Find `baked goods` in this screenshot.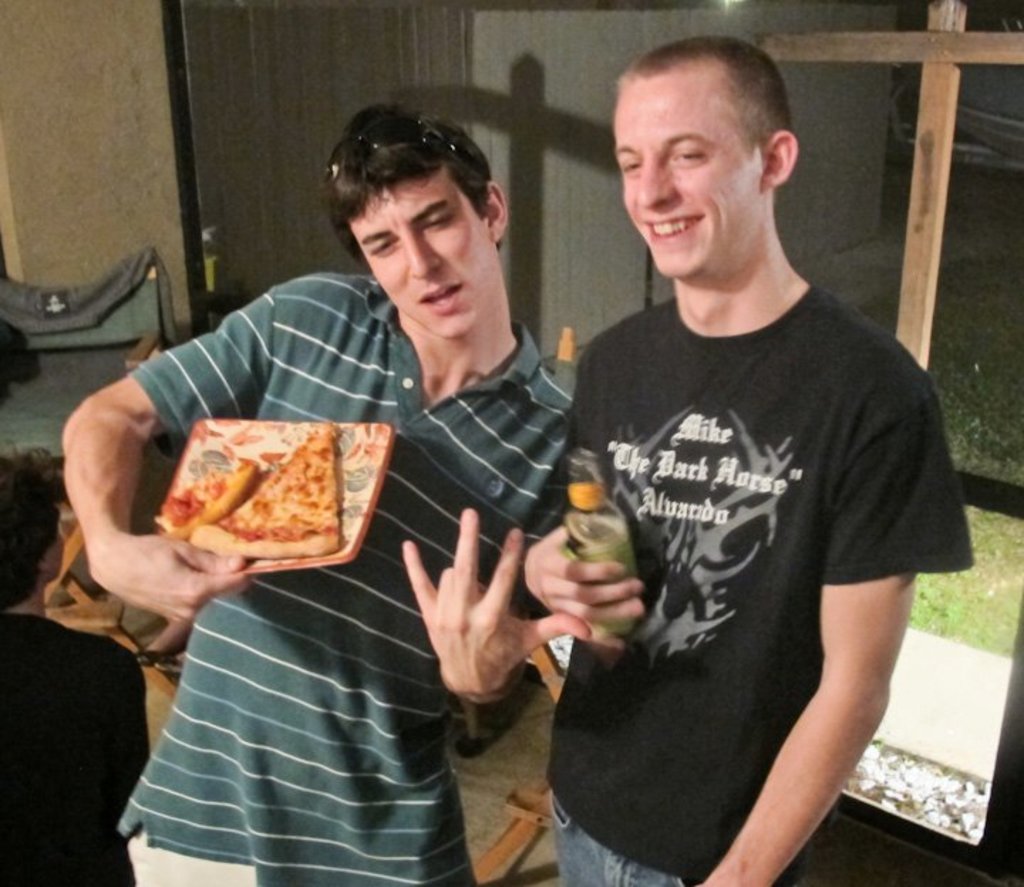
The bounding box for `baked goods` is (189,424,341,563).
